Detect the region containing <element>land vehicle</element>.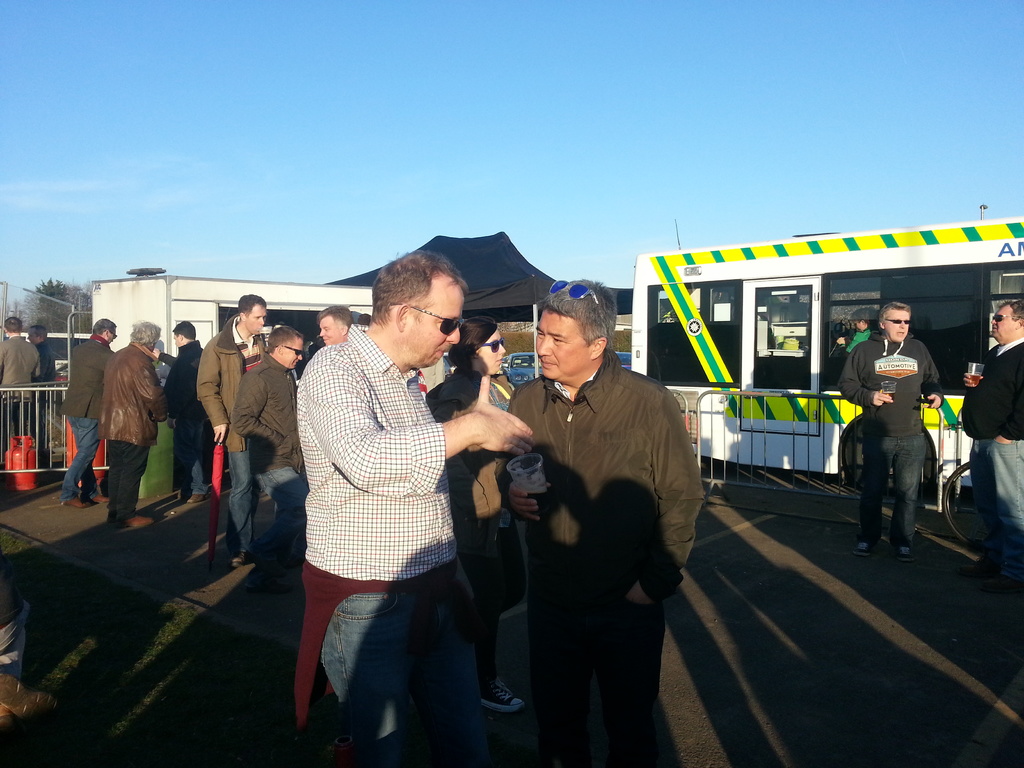
(616,349,627,369).
